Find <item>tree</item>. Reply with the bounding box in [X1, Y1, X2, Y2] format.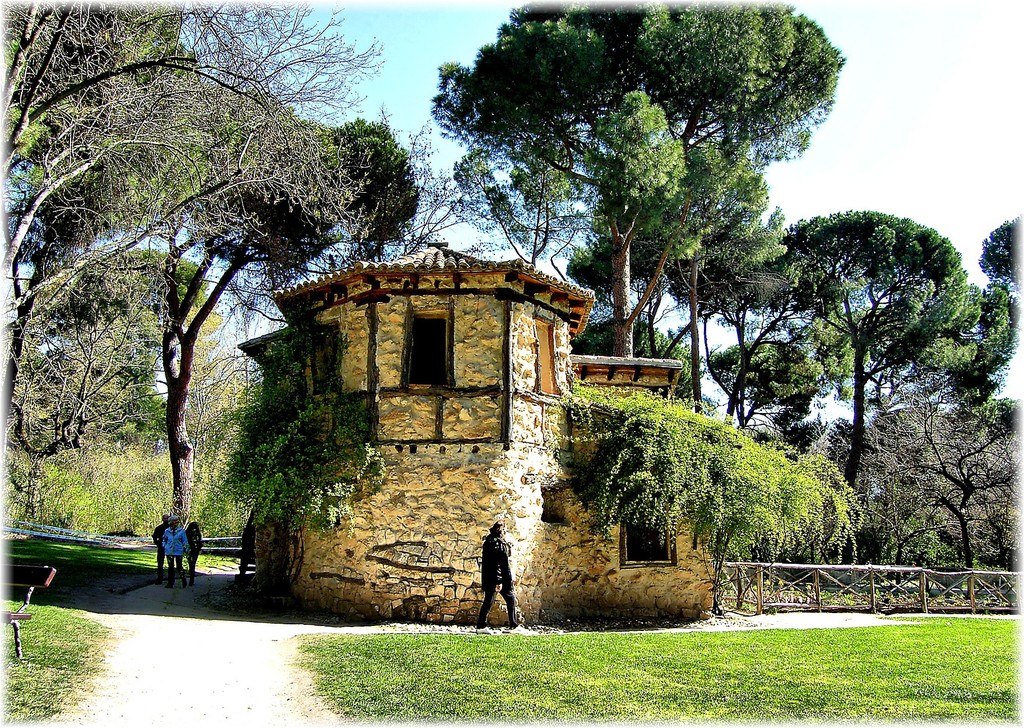
[435, 3, 822, 386].
